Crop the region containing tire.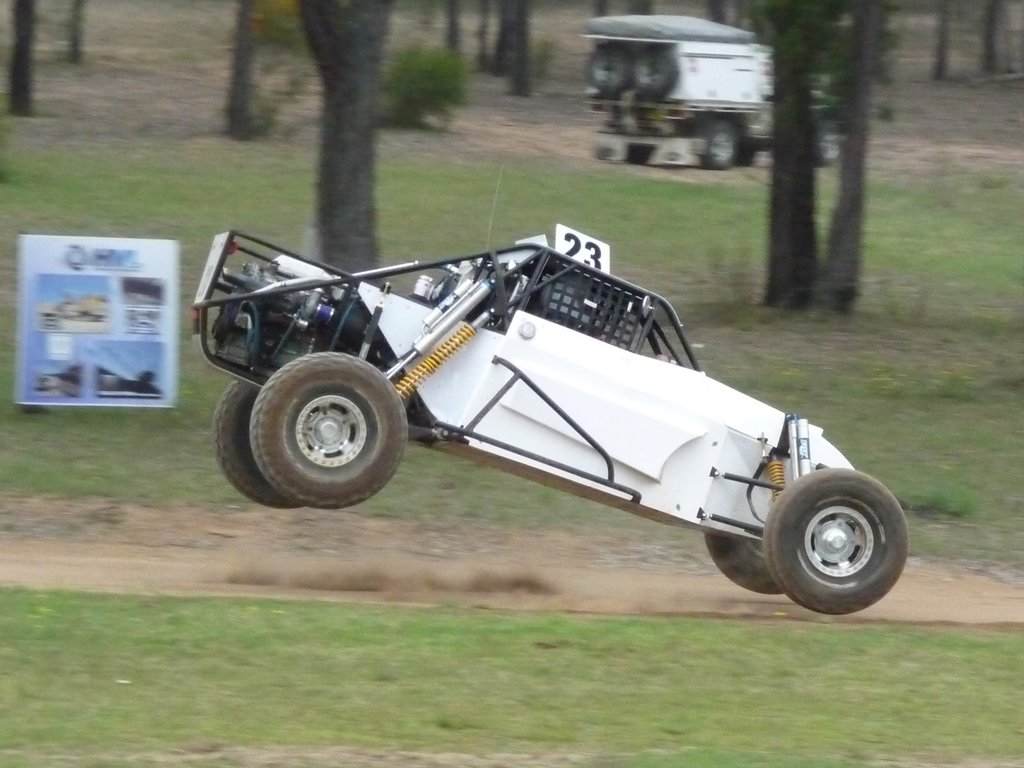
Crop region: (x1=765, y1=470, x2=906, y2=614).
